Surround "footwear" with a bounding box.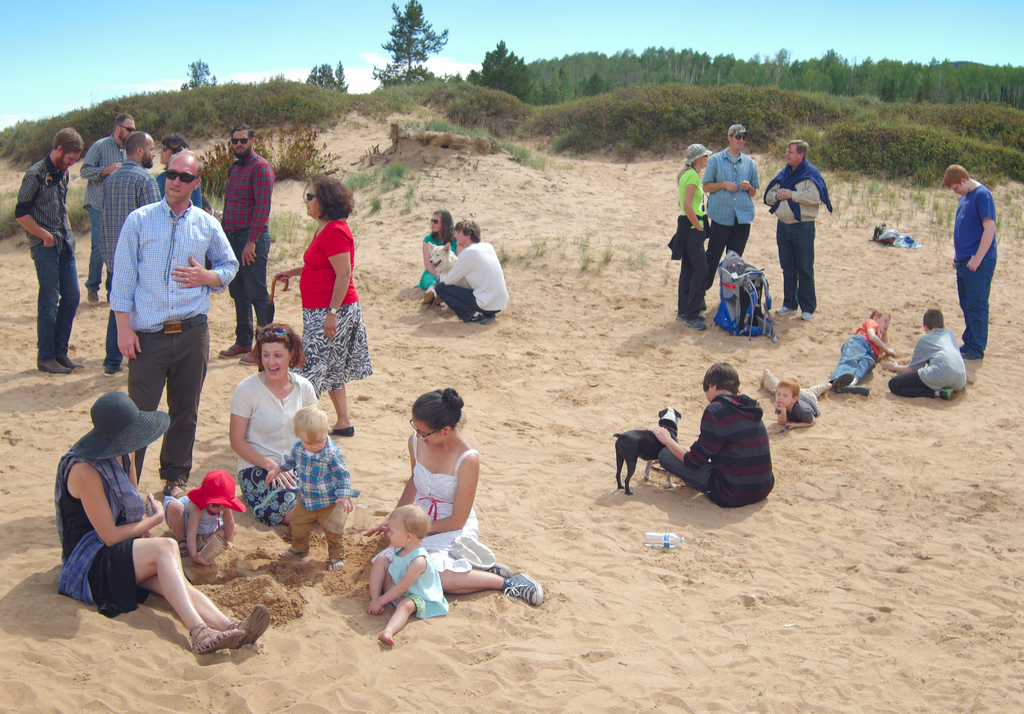
crop(163, 478, 192, 500).
